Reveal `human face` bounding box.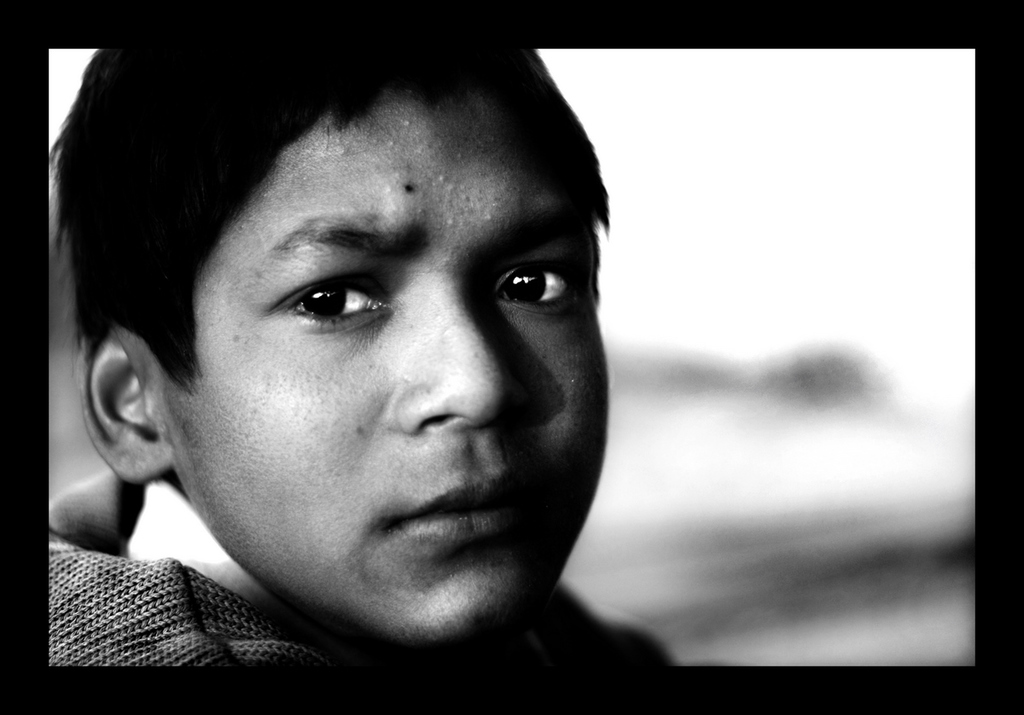
Revealed: x1=164 y1=86 x2=614 y2=643.
